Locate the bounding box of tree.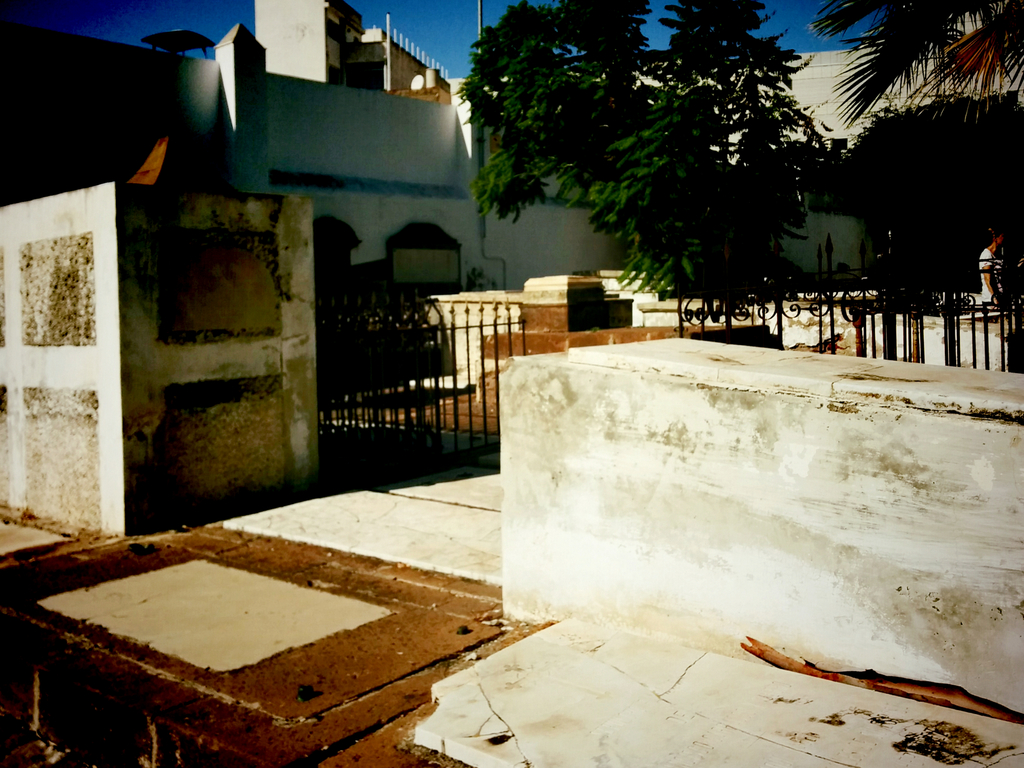
Bounding box: (452, 0, 836, 310).
